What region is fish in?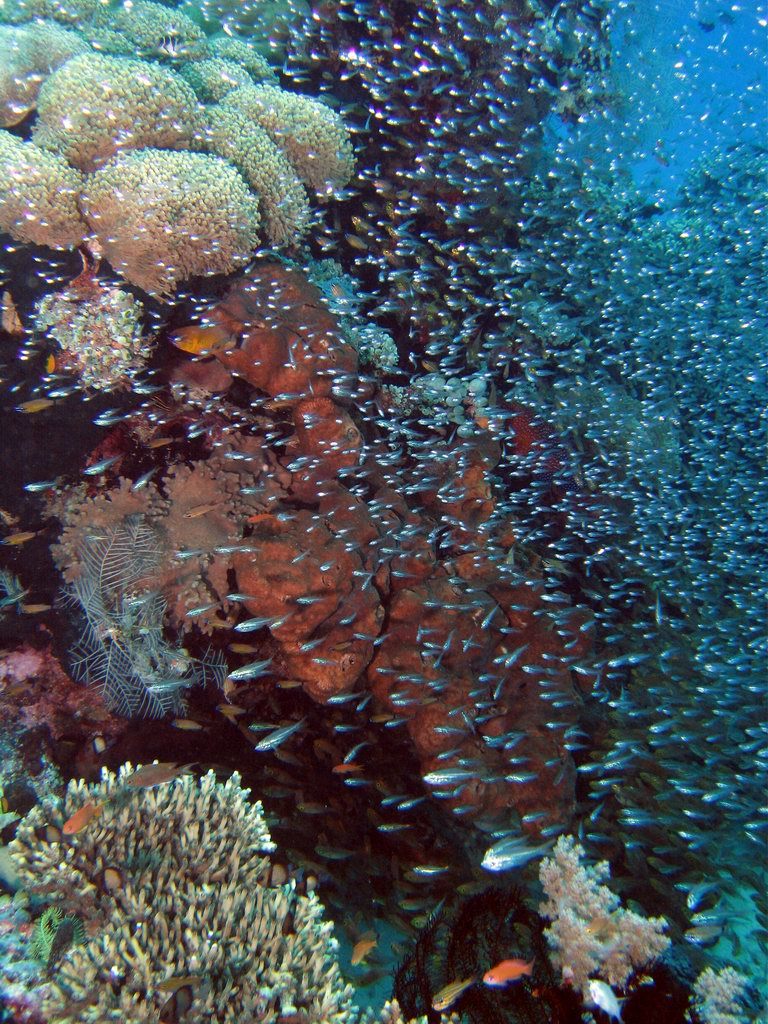
box(124, 472, 158, 495).
